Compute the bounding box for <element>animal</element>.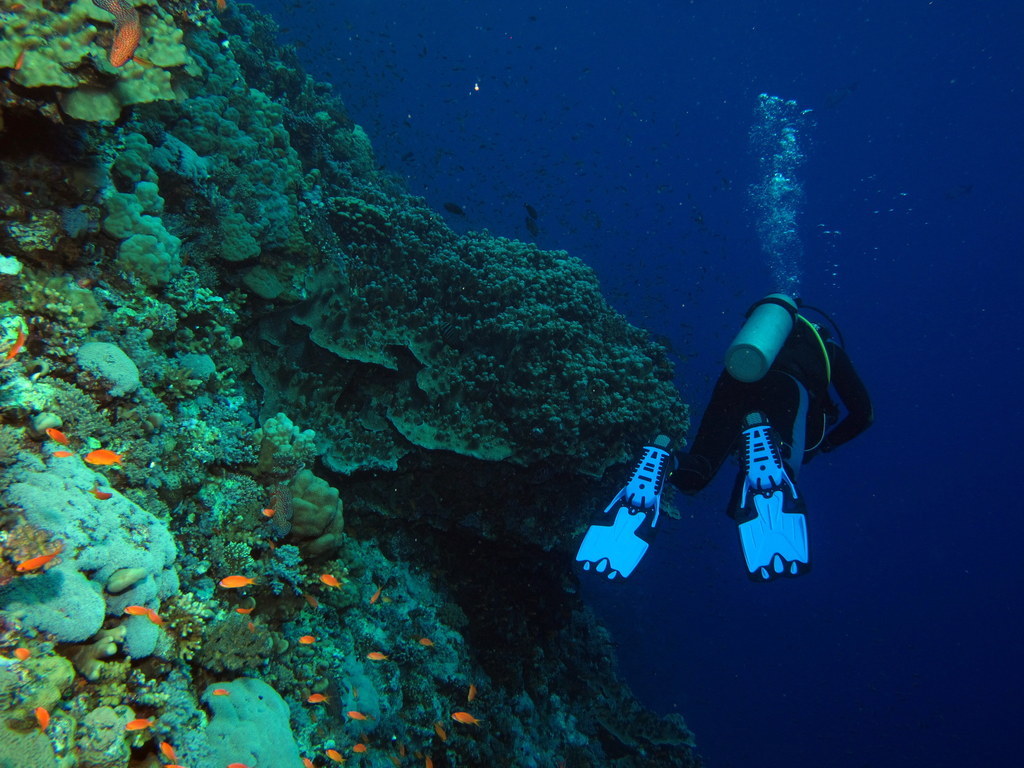
box(84, 442, 126, 472).
